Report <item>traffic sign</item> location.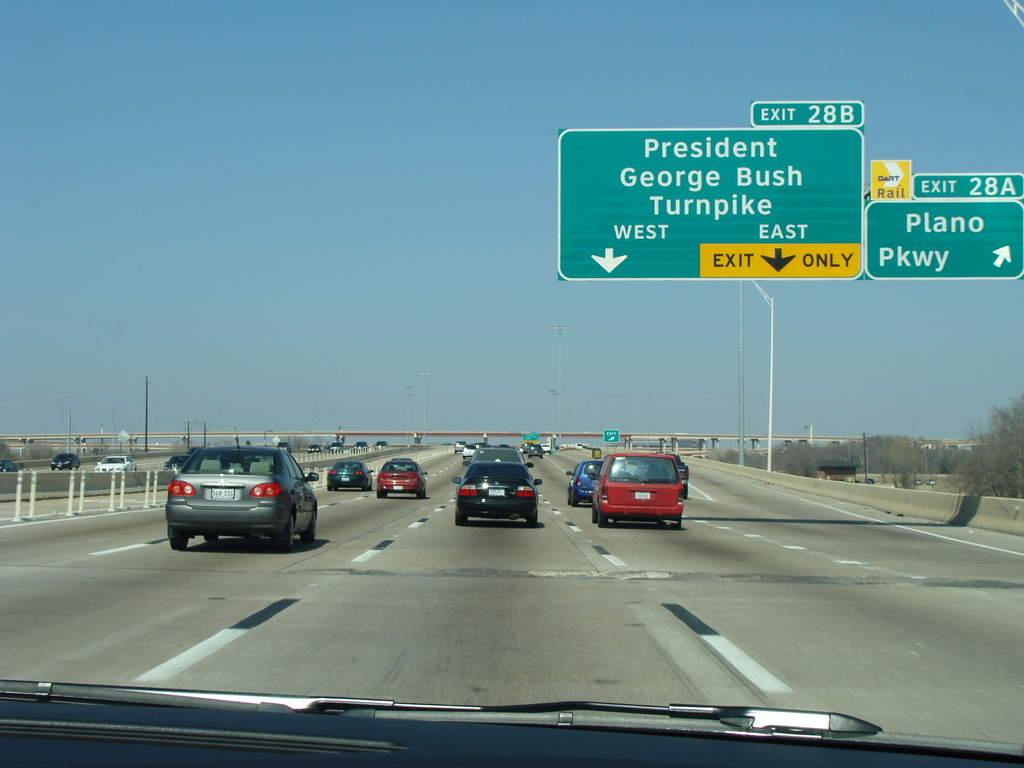
Report: bbox=[862, 200, 1023, 284].
